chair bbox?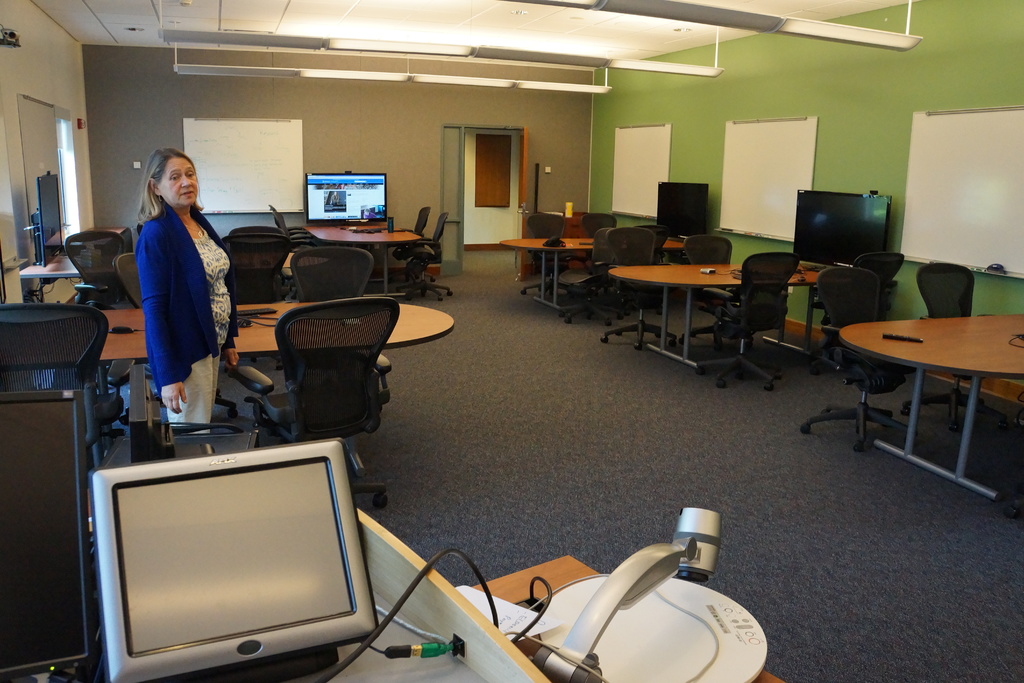
rect(897, 255, 996, 436)
